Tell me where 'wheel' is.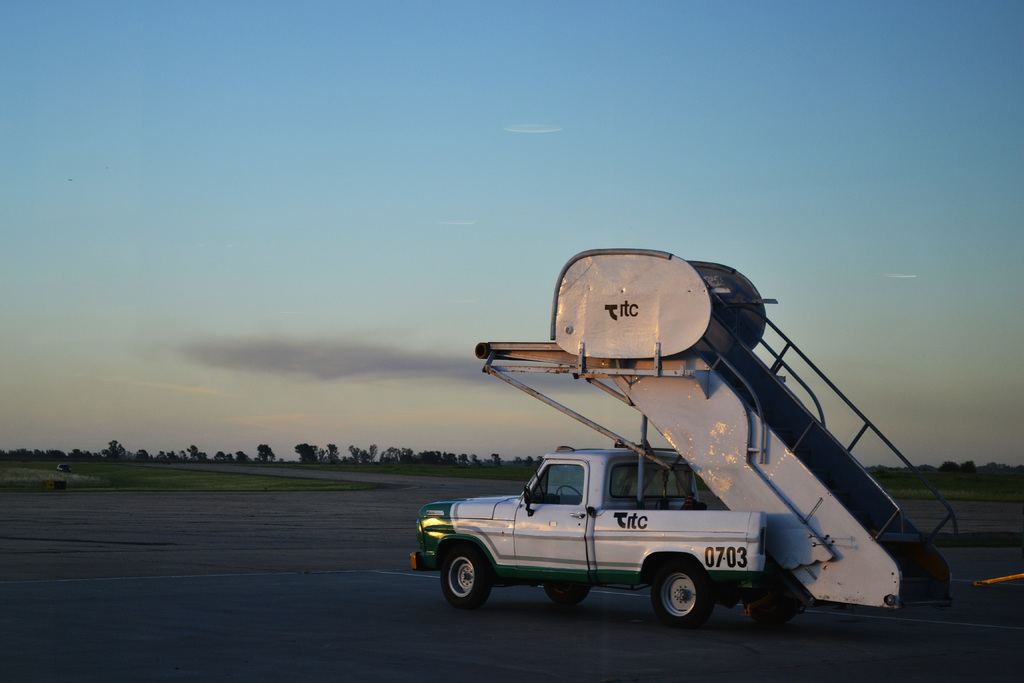
'wheel' is at x1=556, y1=487, x2=584, y2=502.
